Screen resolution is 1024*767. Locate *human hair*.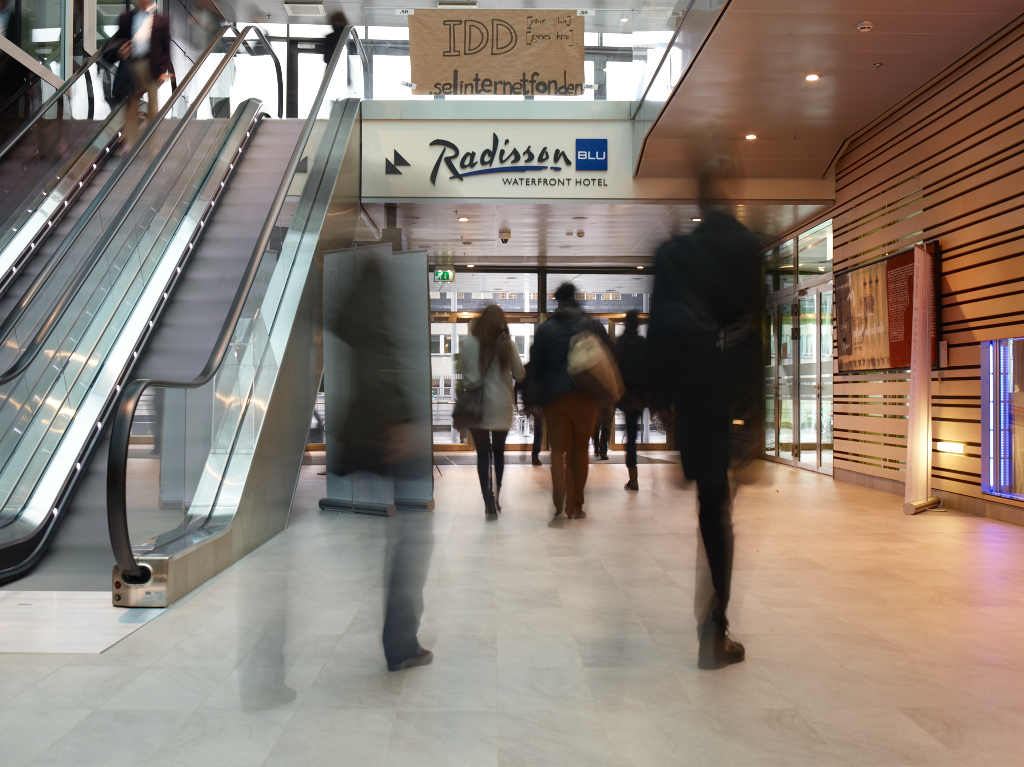
pyautogui.locateOnScreen(468, 305, 511, 375).
